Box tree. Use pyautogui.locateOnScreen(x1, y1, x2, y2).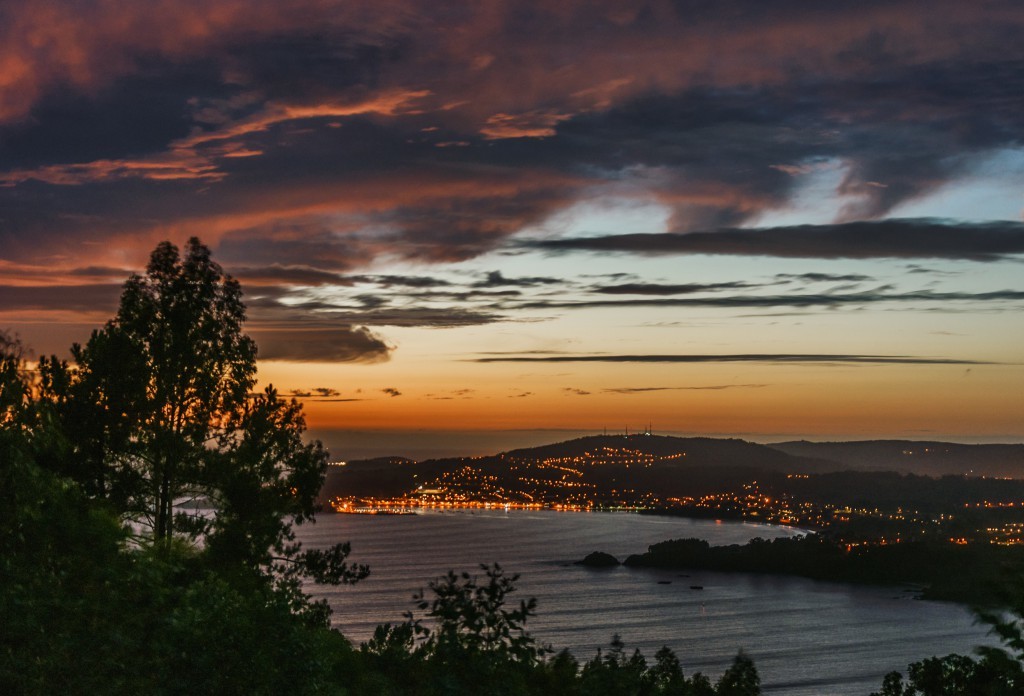
pyautogui.locateOnScreen(37, 231, 331, 588).
